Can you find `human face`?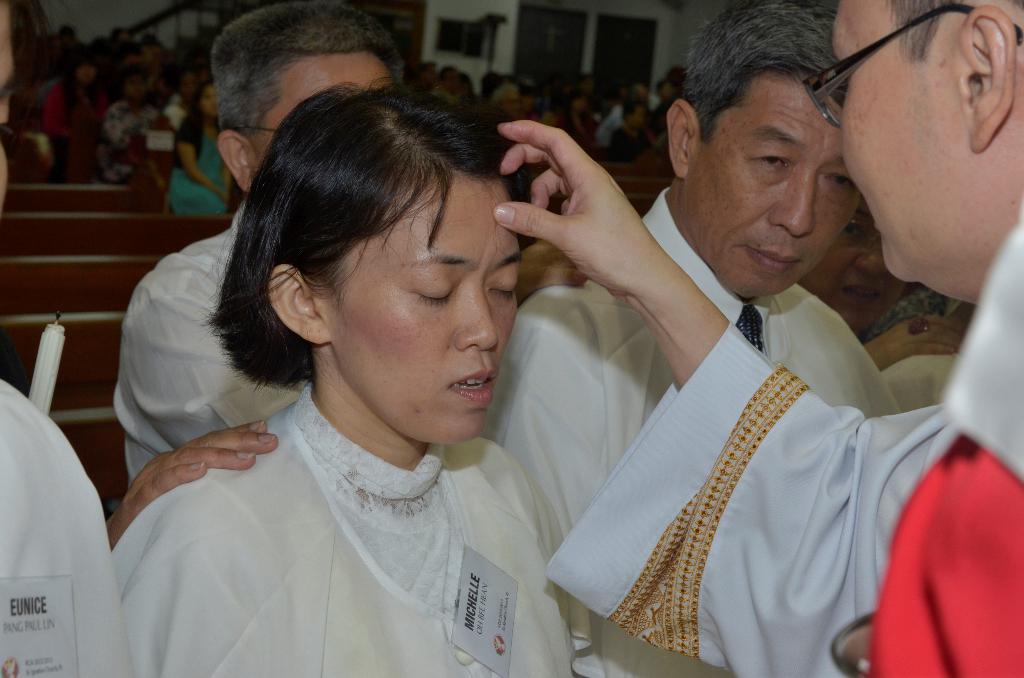
Yes, bounding box: 700:76:855:293.
